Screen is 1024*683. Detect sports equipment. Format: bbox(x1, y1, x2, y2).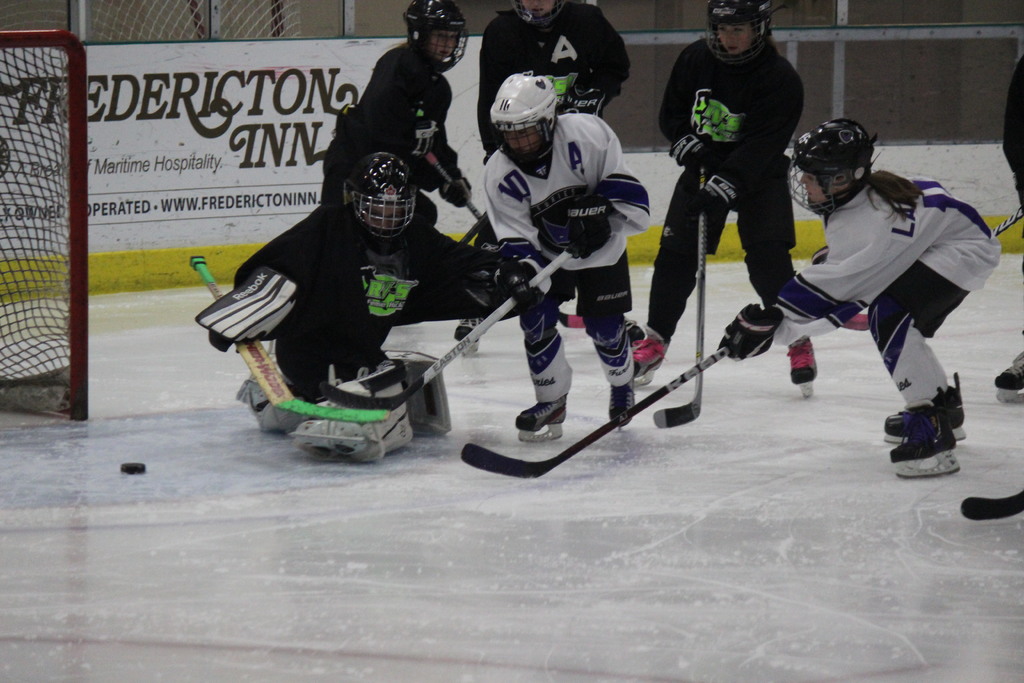
bbox(881, 370, 964, 445).
